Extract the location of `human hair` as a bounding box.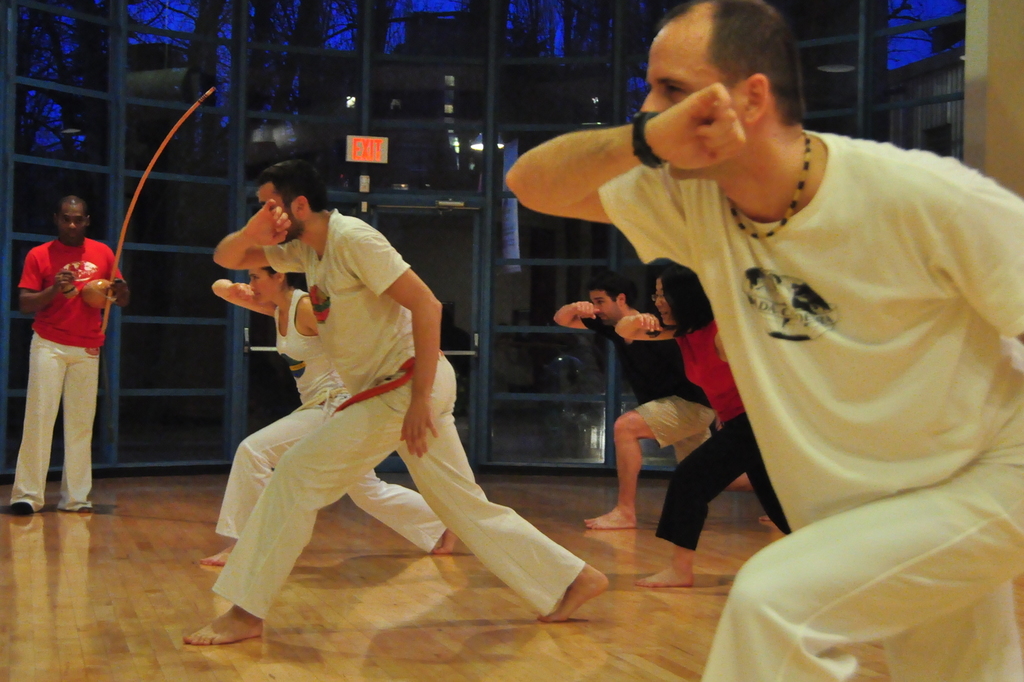
<bbox>258, 267, 296, 288</bbox>.
